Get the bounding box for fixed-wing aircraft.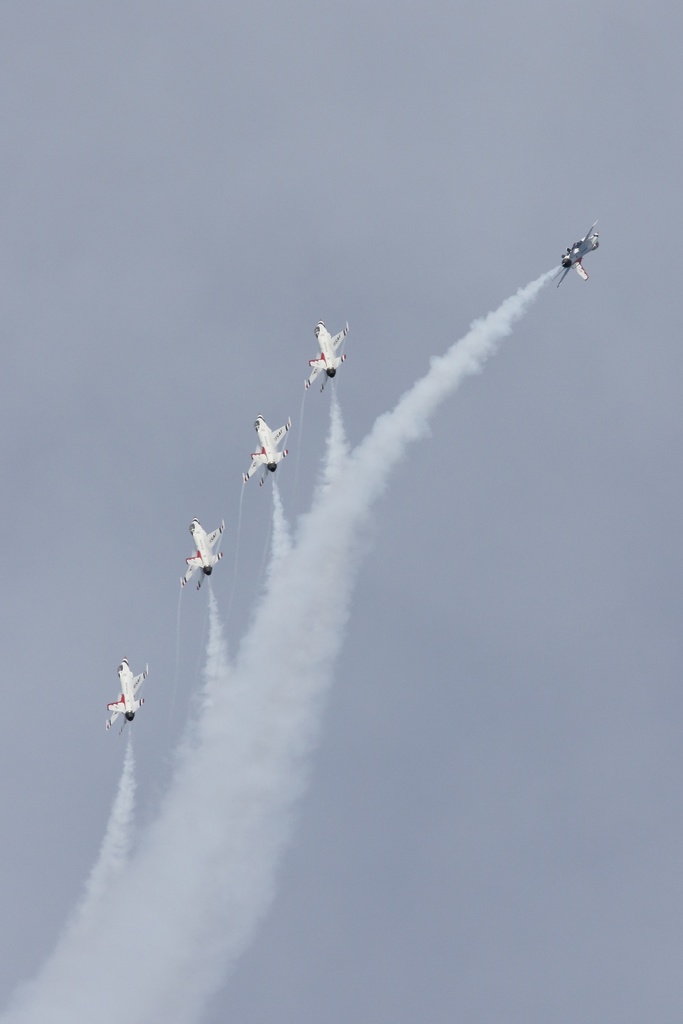
[left=300, top=319, right=349, bottom=400].
